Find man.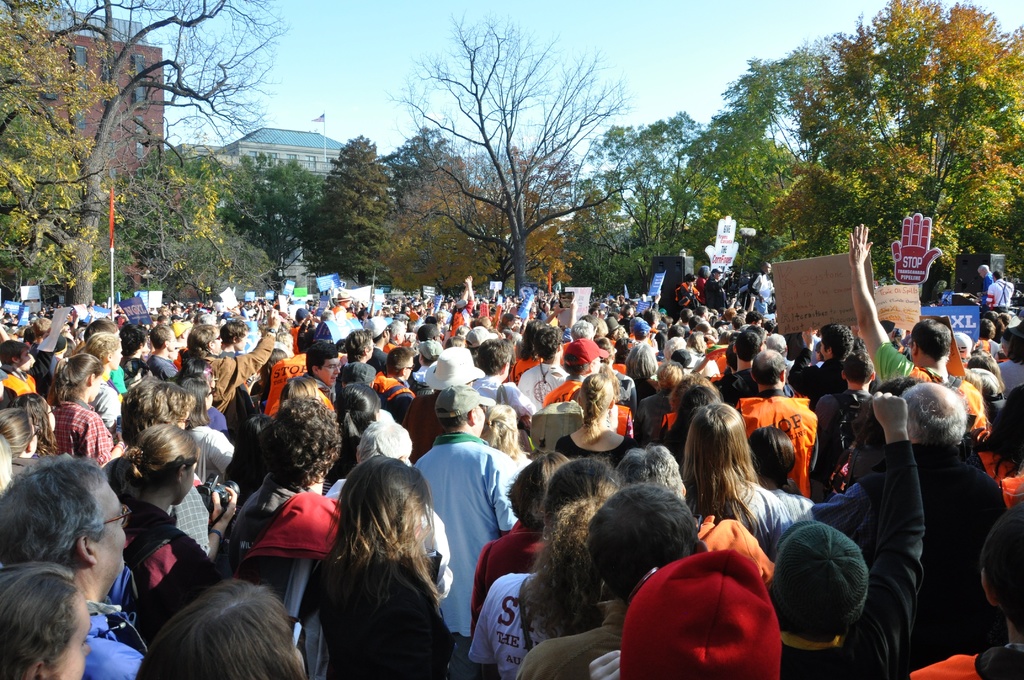
x1=221, y1=321, x2=252, y2=351.
